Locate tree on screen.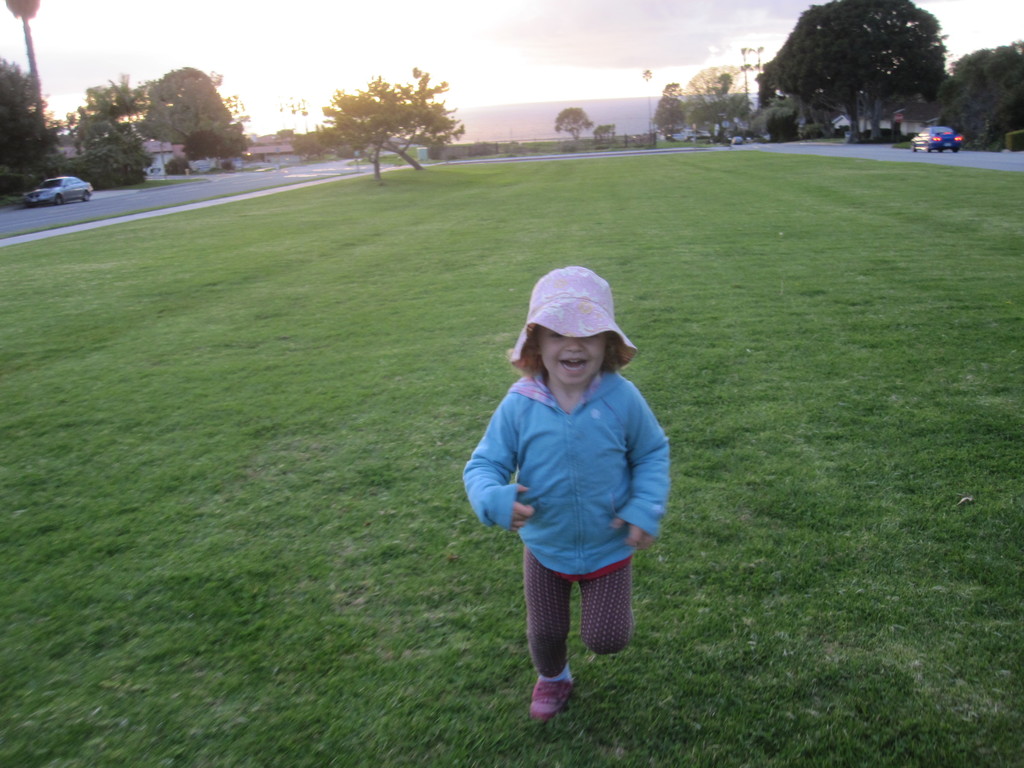
On screen at Rect(551, 108, 599, 143).
